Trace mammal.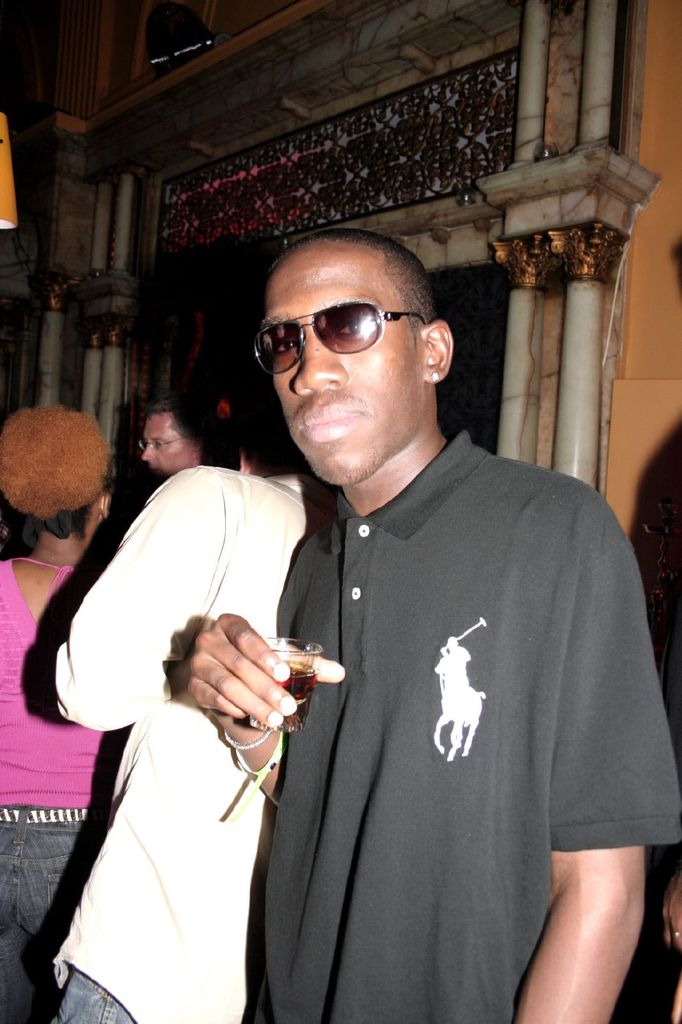
Traced to select_region(220, 186, 681, 1023).
